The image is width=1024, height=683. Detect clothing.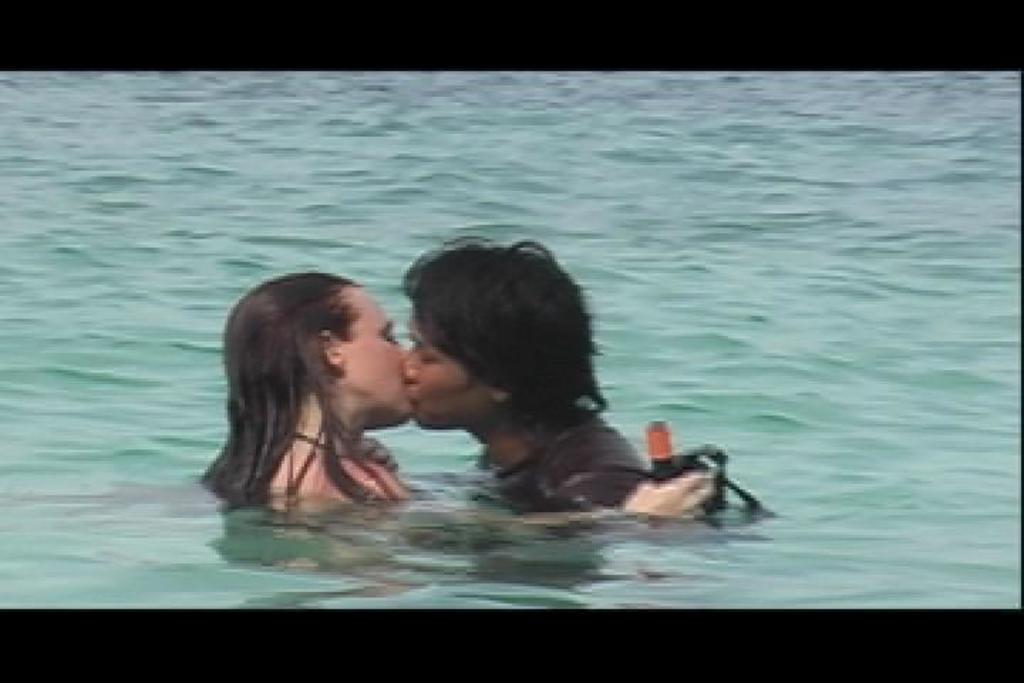
Detection: (476,407,650,507).
